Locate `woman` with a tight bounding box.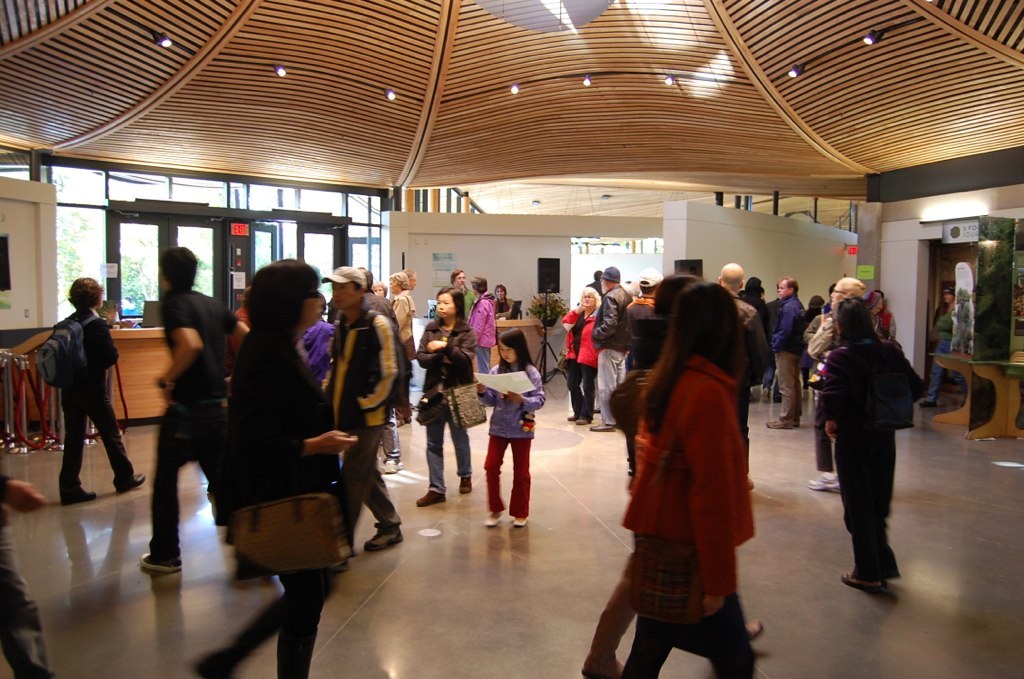
bbox=[865, 290, 896, 347].
